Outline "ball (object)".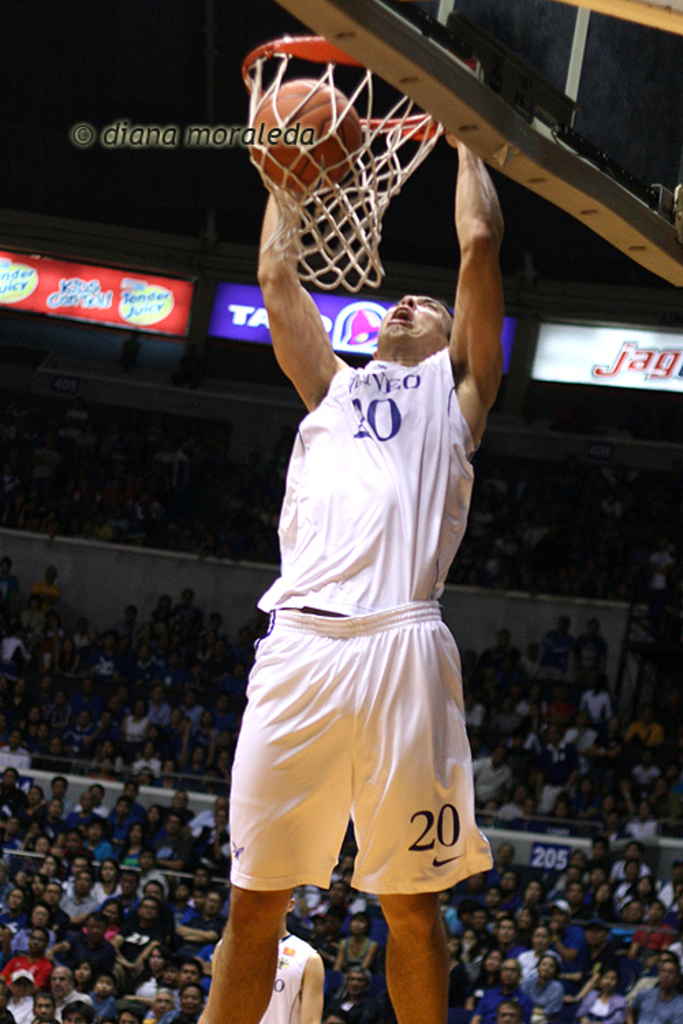
Outline: 246, 79, 363, 198.
